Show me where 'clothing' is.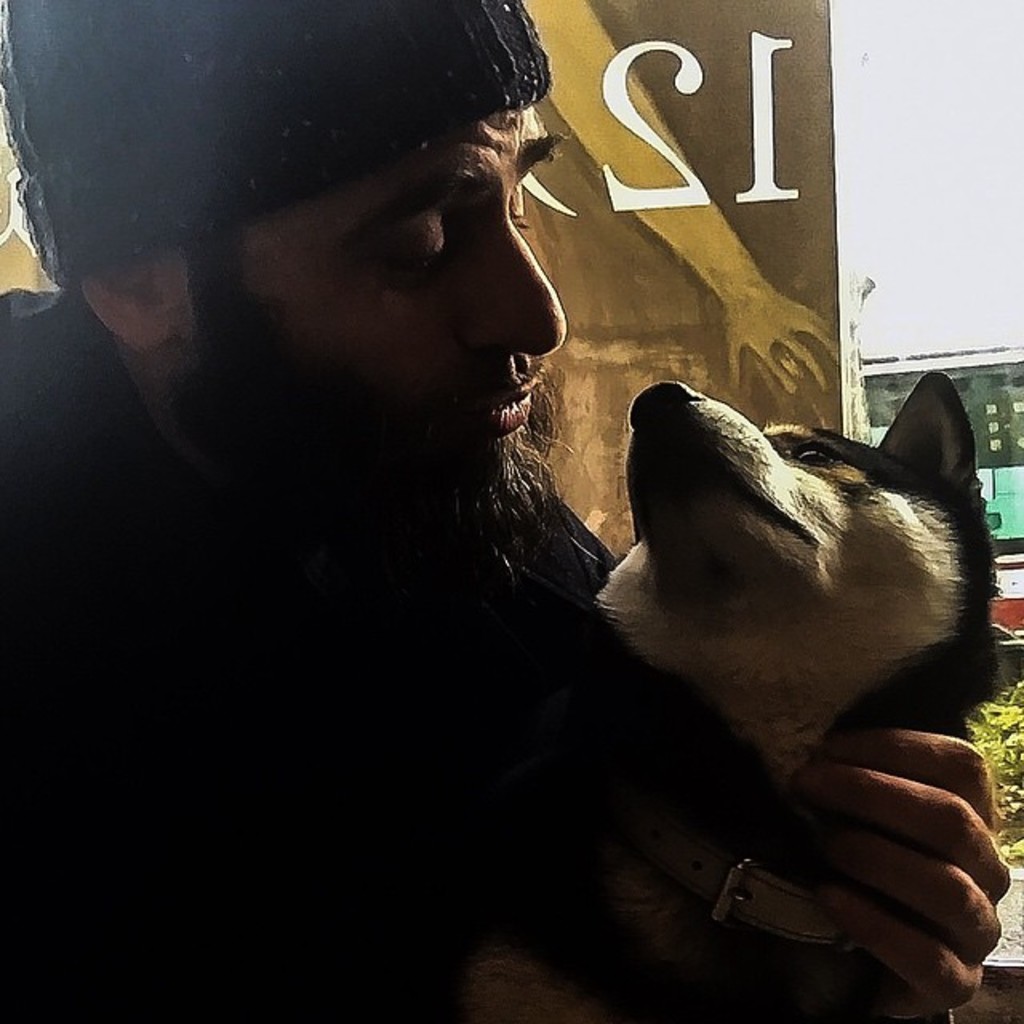
'clothing' is at l=0, t=275, r=966, b=1022.
